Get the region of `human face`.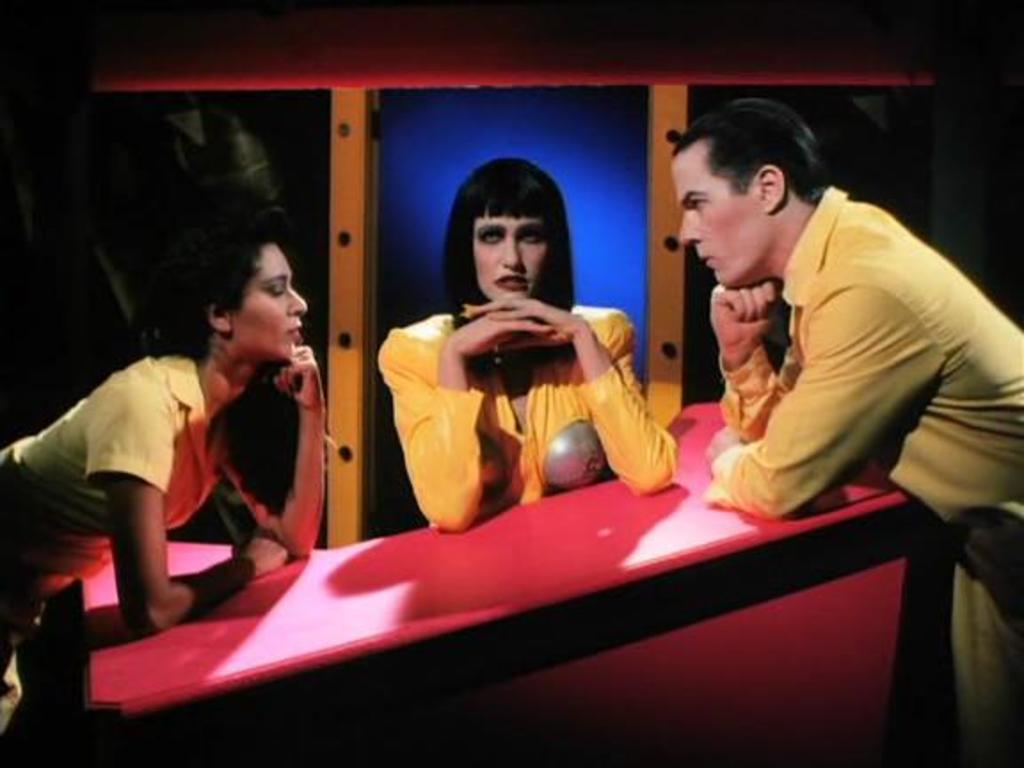
(668,155,756,288).
